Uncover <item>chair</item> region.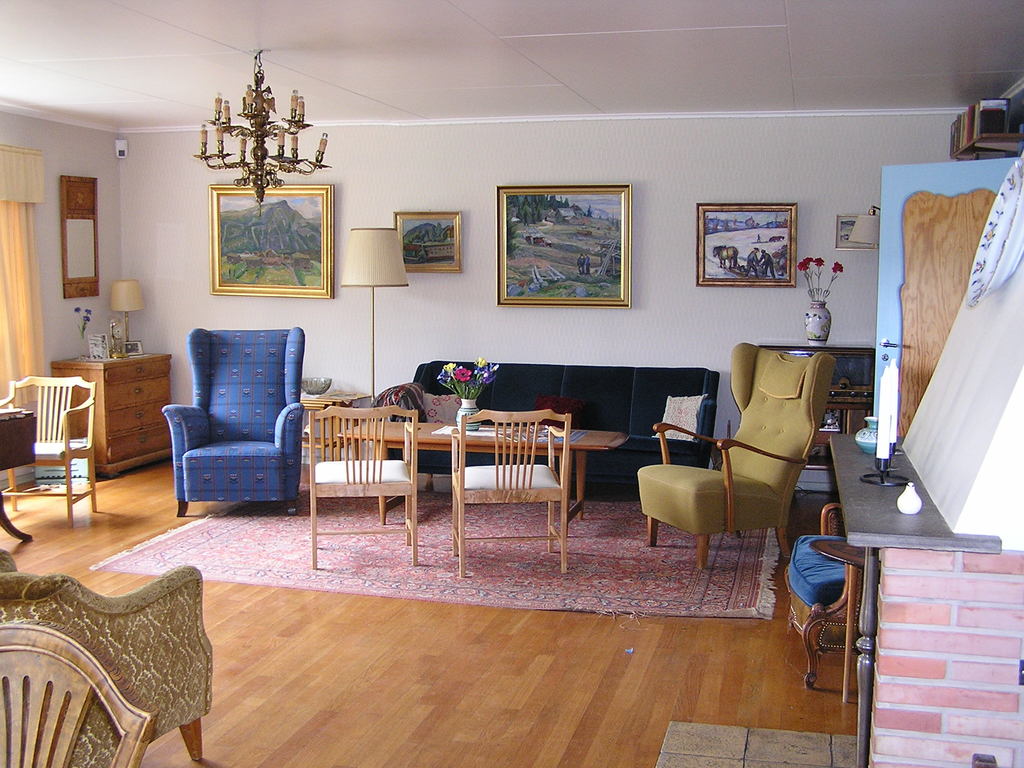
Uncovered: bbox=[0, 623, 154, 767].
